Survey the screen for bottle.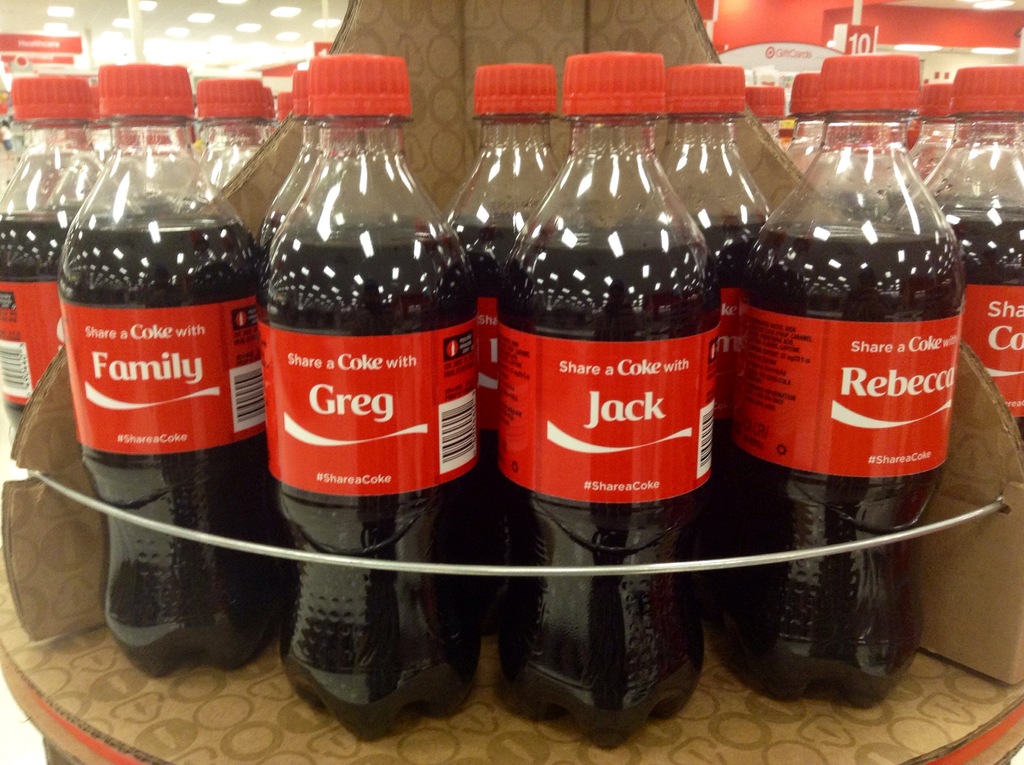
Survey found: (x1=253, y1=71, x2=321, y2=258).
